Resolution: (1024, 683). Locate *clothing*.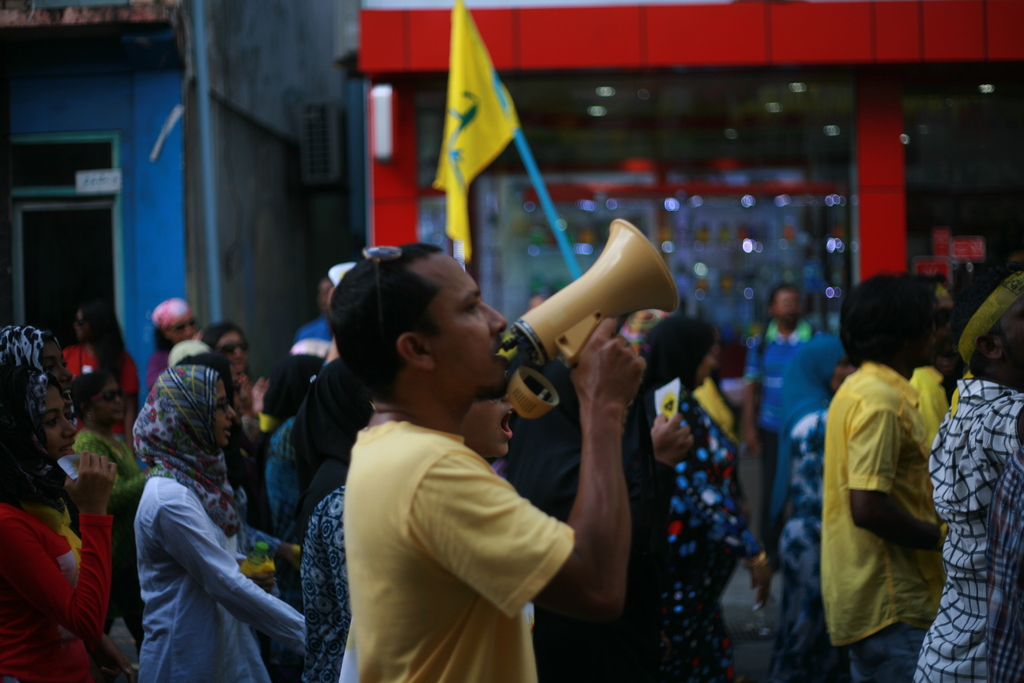
{"x1": 830, "y1": 338, "x2": 961, "y2": 668}.
